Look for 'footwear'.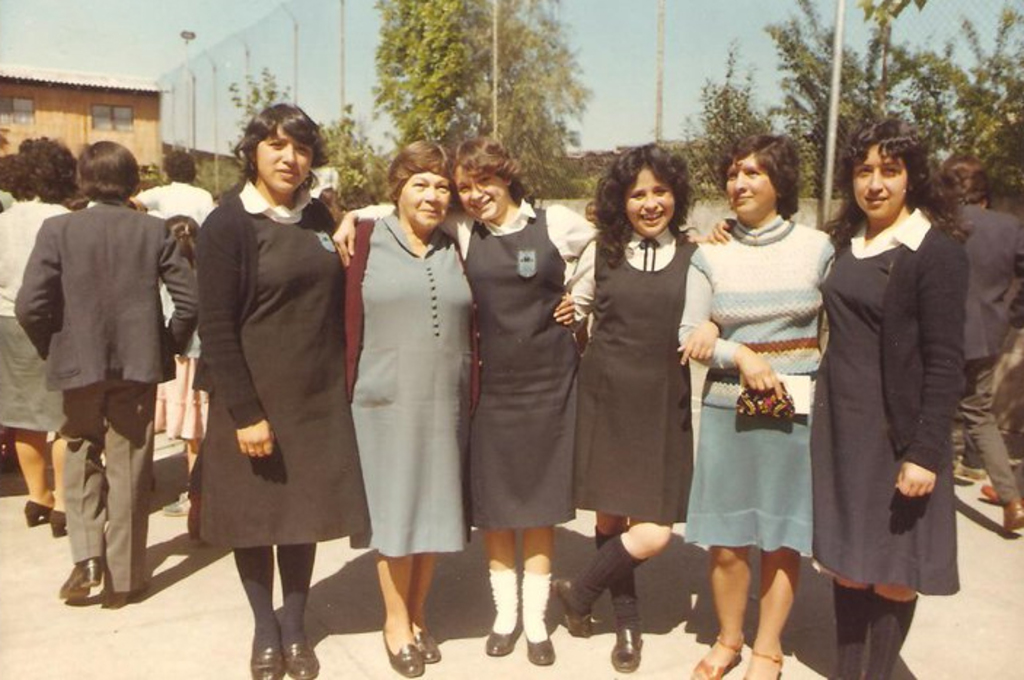
Found: (left=685, top=630, right=739, bottom=679).
